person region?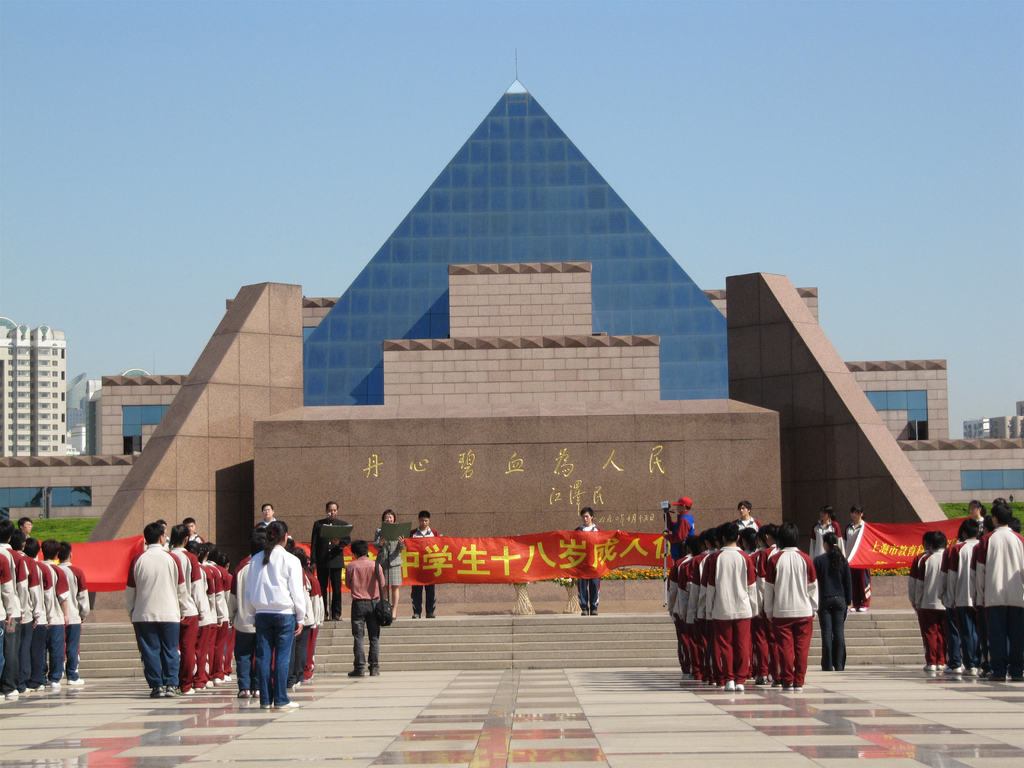
pyautogui.locateOnScreen(660, 493, 692, 591)
